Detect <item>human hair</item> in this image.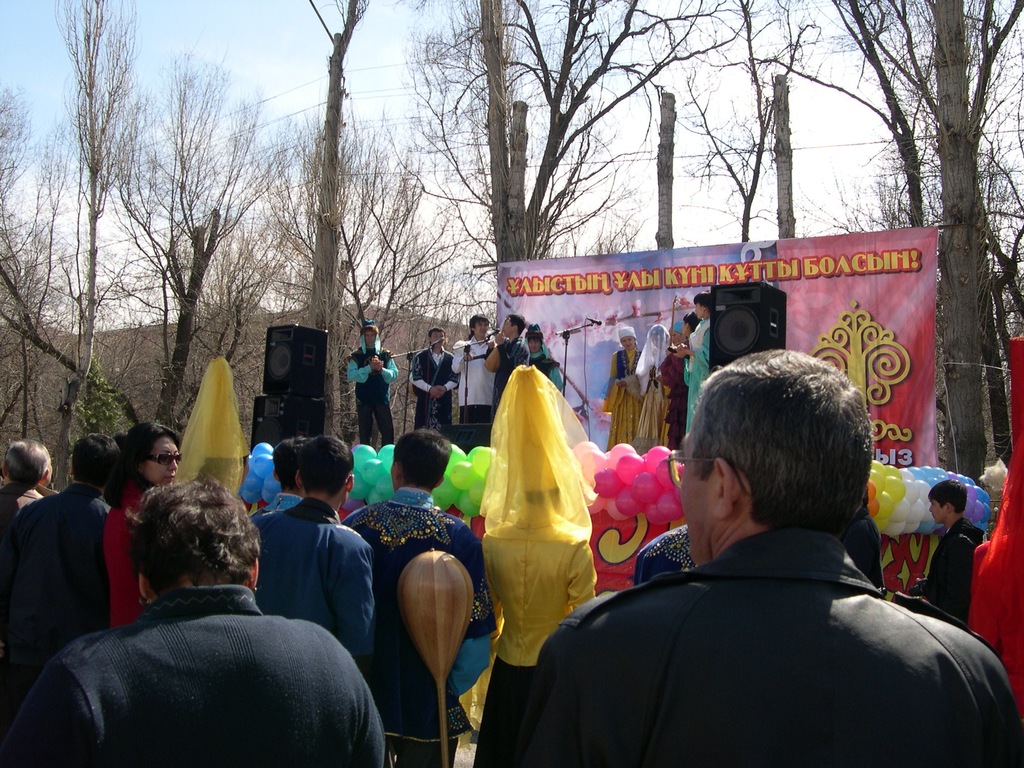
Detection: detection(682, 362, 871, 551).
